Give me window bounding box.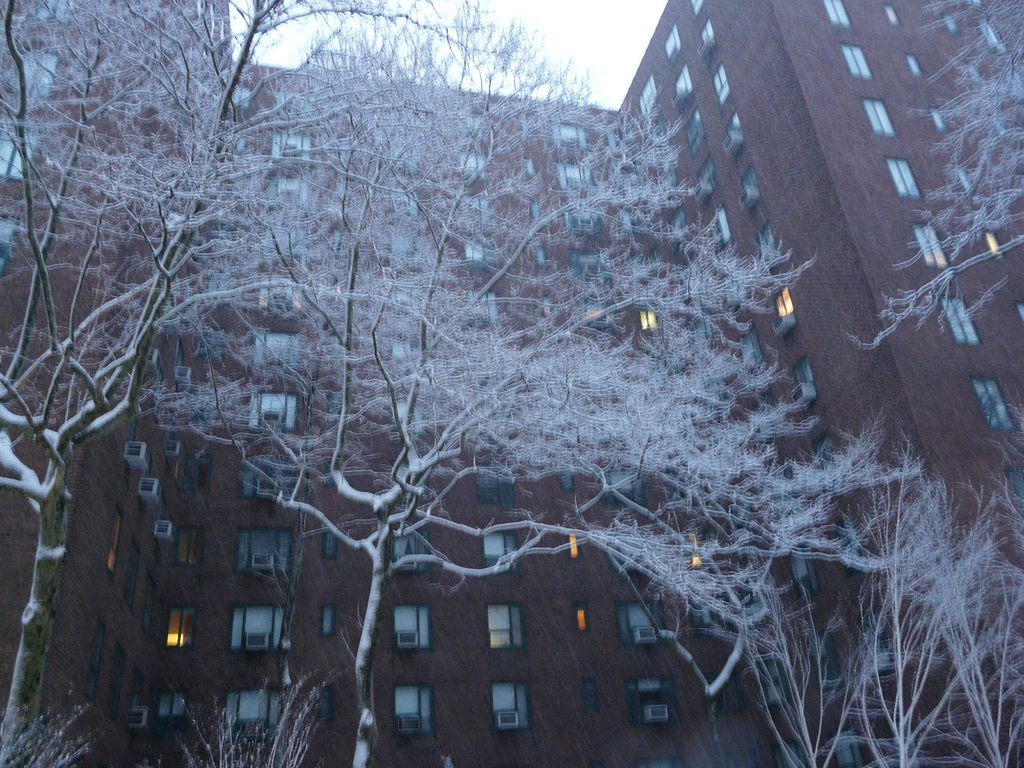
(207, 276, 232, 296).
